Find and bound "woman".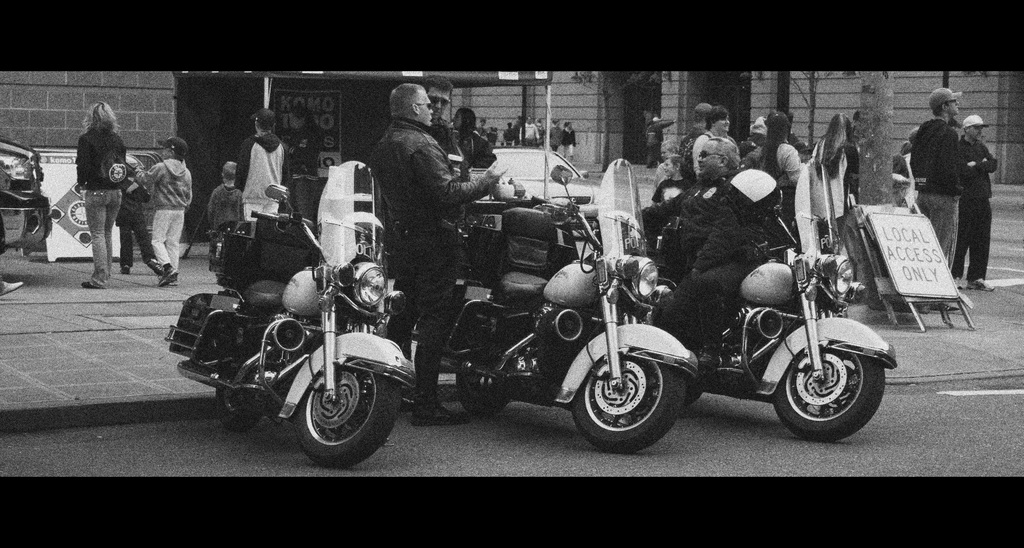
Bound: x1=747, y1=110, x2=804, y2=226.
